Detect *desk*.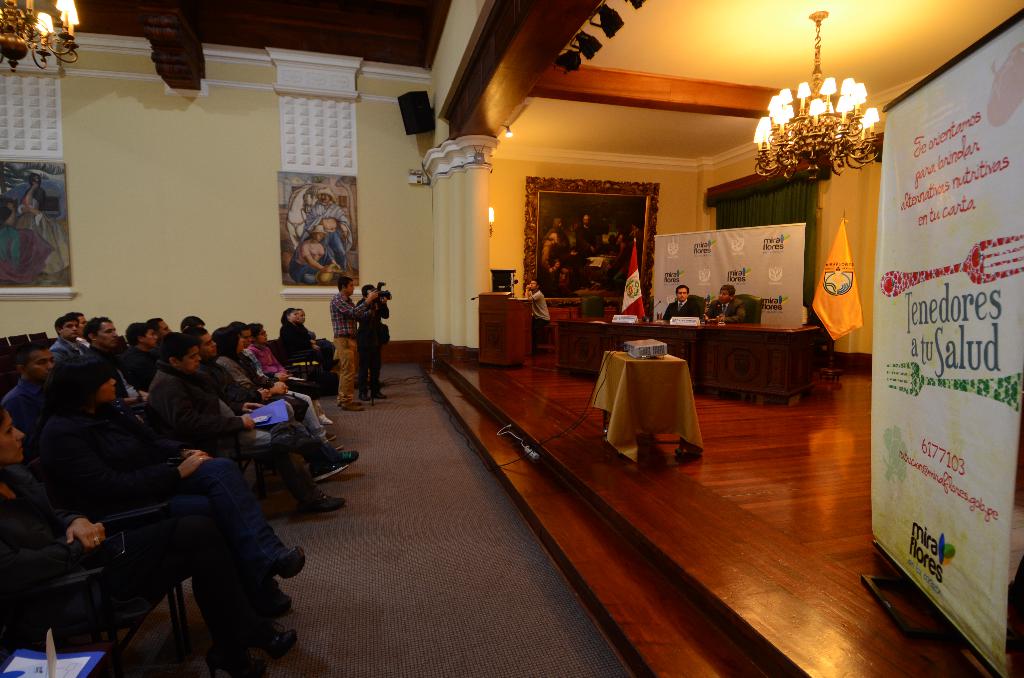
Detected at [x1=555, y1=310, x2=821, y2=405].
